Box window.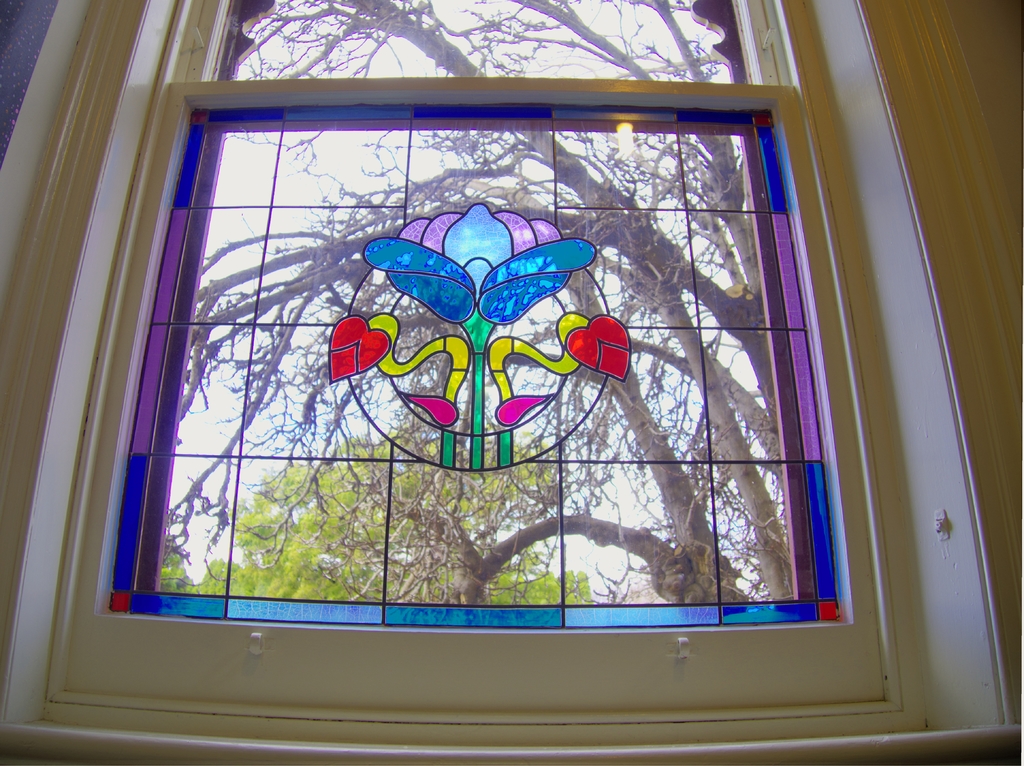
62 84 928 708.
